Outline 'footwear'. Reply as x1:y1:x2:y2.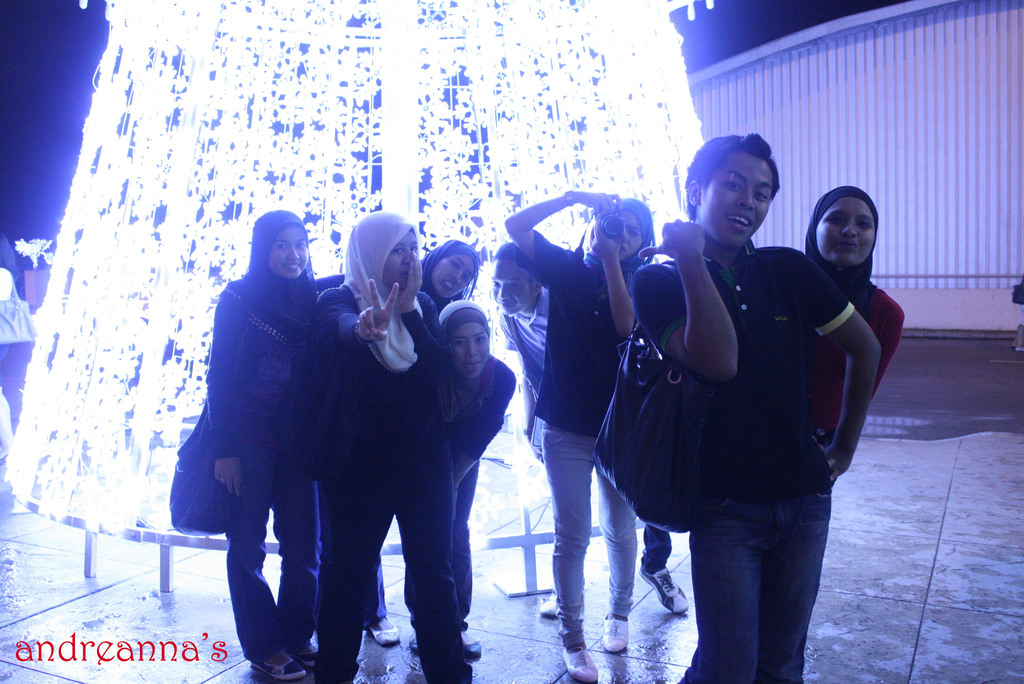
636:558:687:614.
